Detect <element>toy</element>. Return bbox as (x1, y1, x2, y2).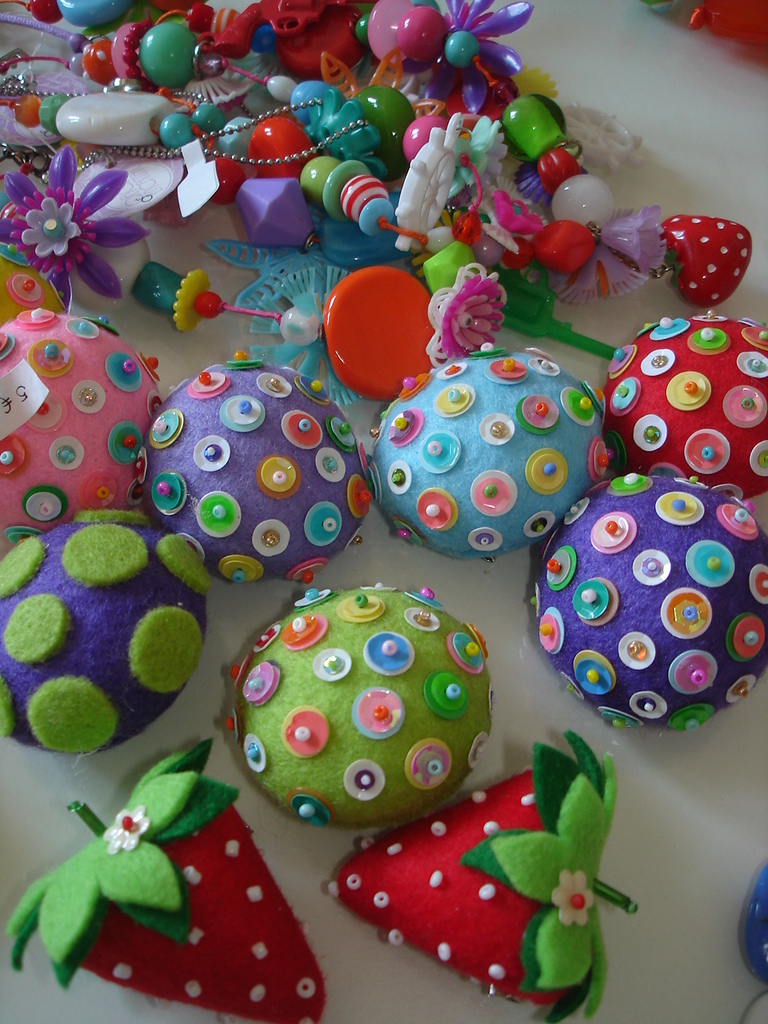
(530, 474, 767, 733).
